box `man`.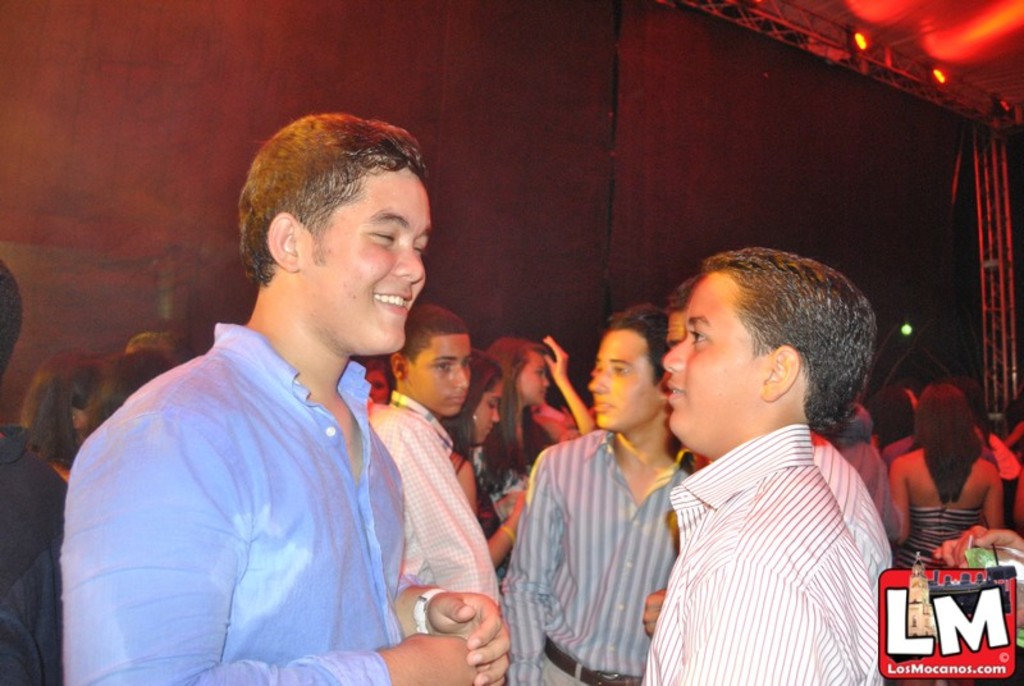
82 105 460 683.
